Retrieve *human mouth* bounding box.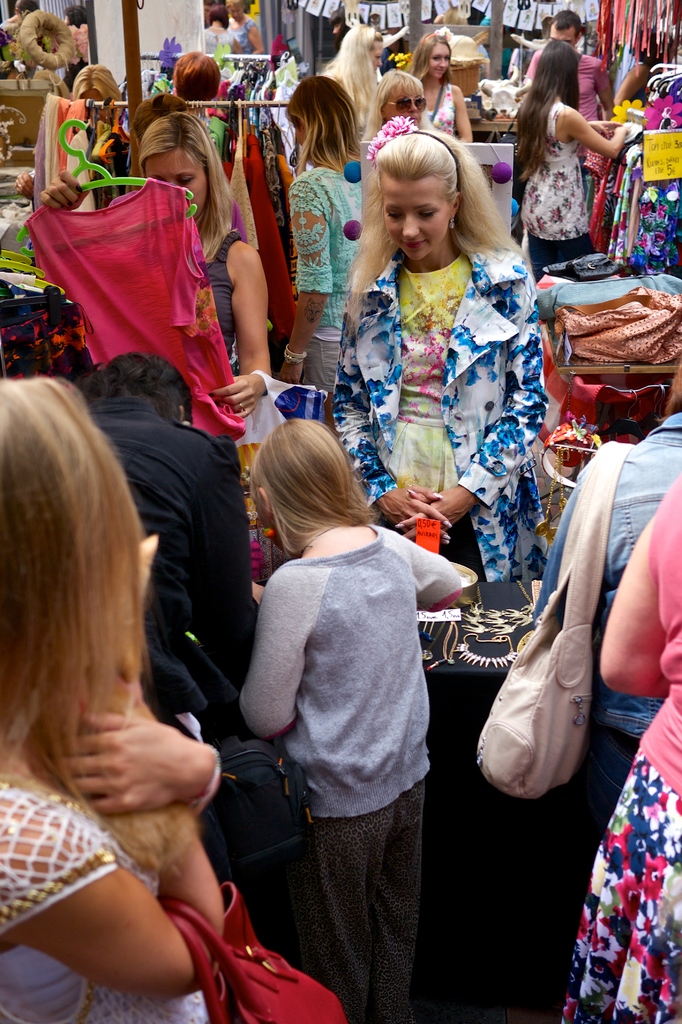
Bounding box: [399, 232, 433, 253].
